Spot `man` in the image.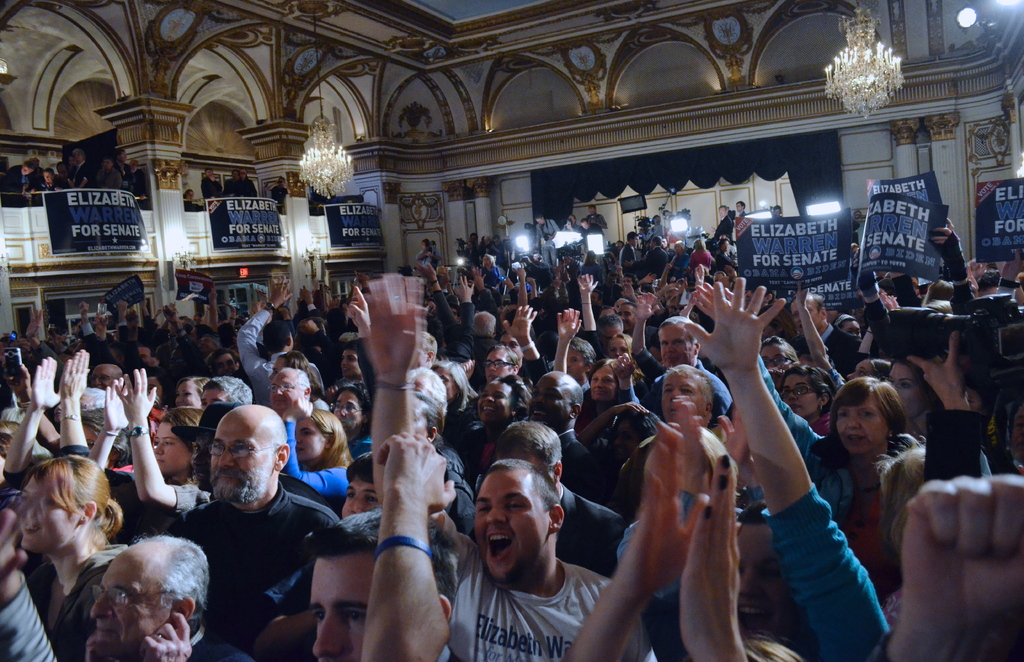
`man` found at select_region(486, 343, 521, 381).
